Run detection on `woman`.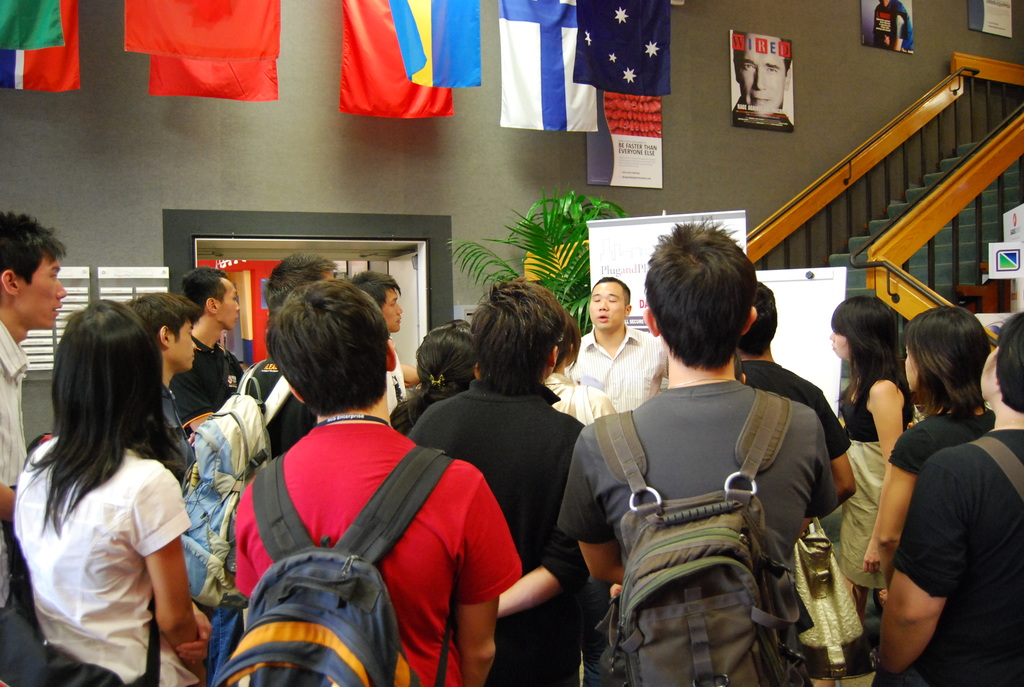
Result: [814,294,919,686].
